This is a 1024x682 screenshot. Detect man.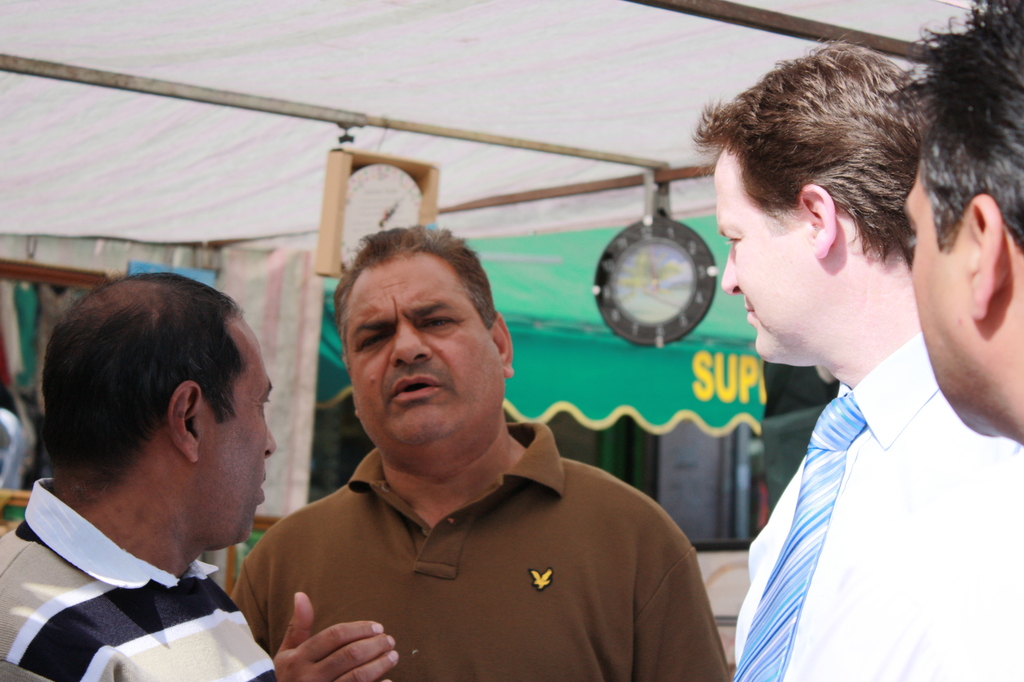
detection(689, 28, 931, 681).
